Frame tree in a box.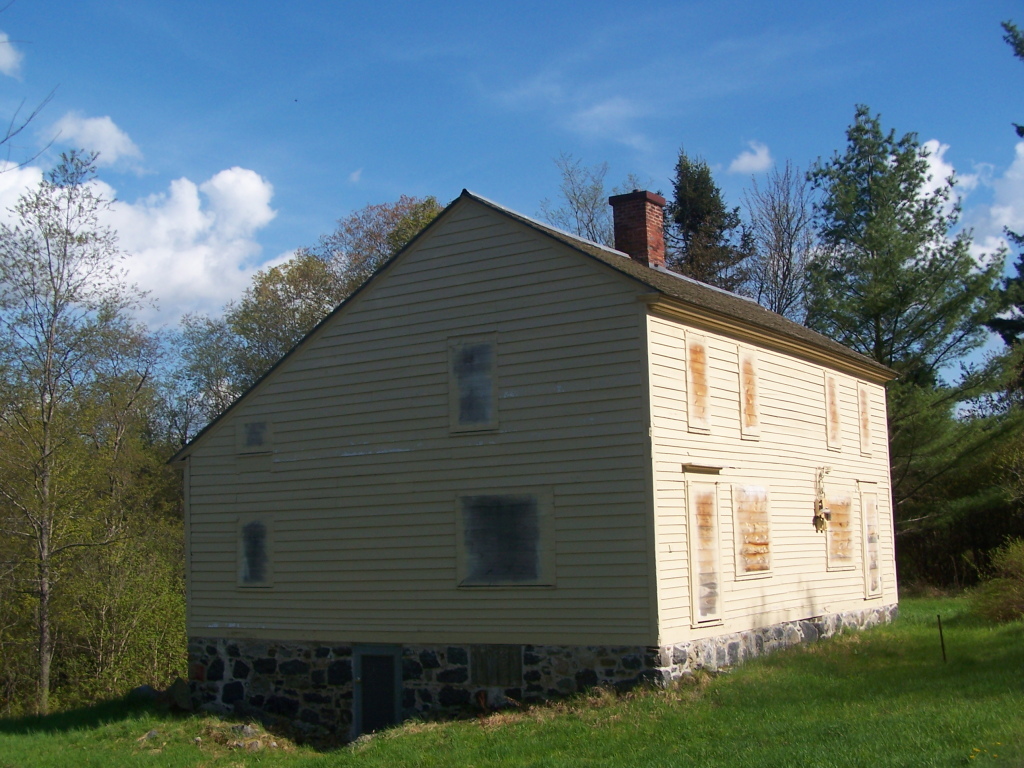
[658,152,752,291].
